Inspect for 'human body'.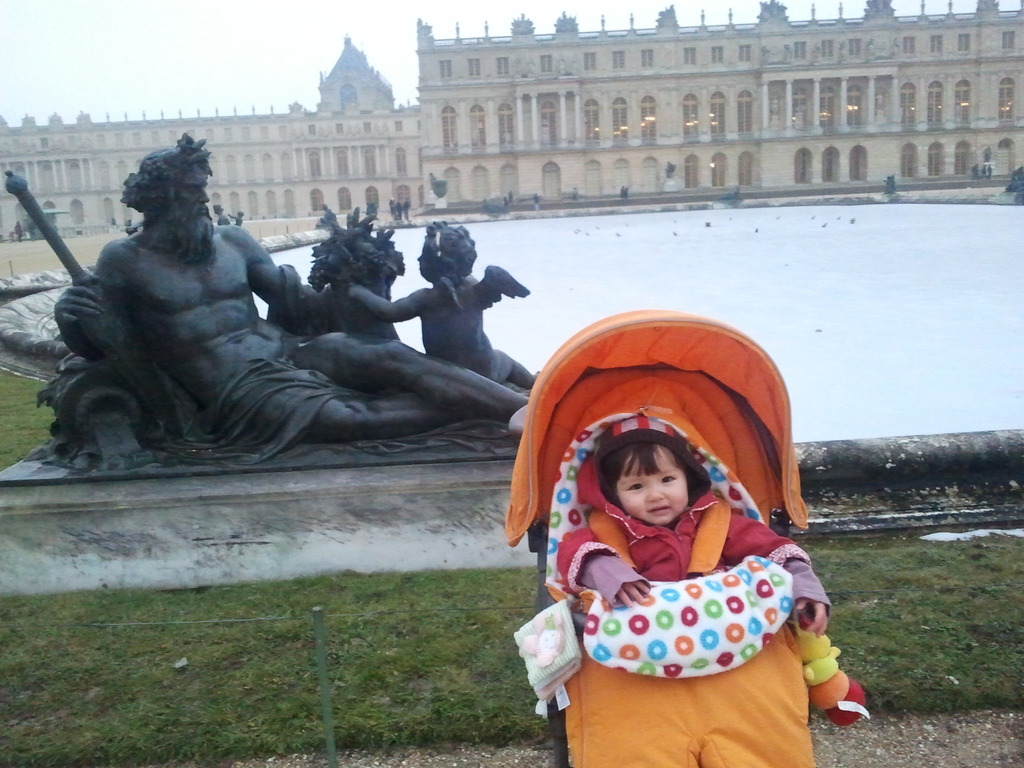
Inspection: BBox(715, 189, 744, 198).
